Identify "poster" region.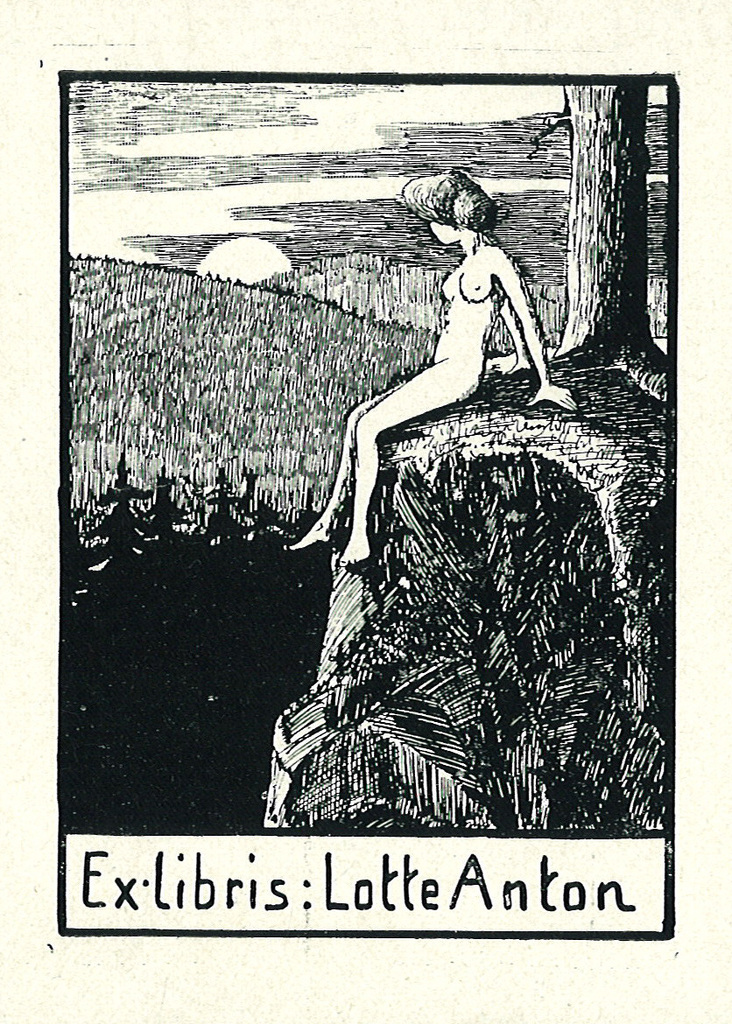
Region: [0,0,731,1023].
